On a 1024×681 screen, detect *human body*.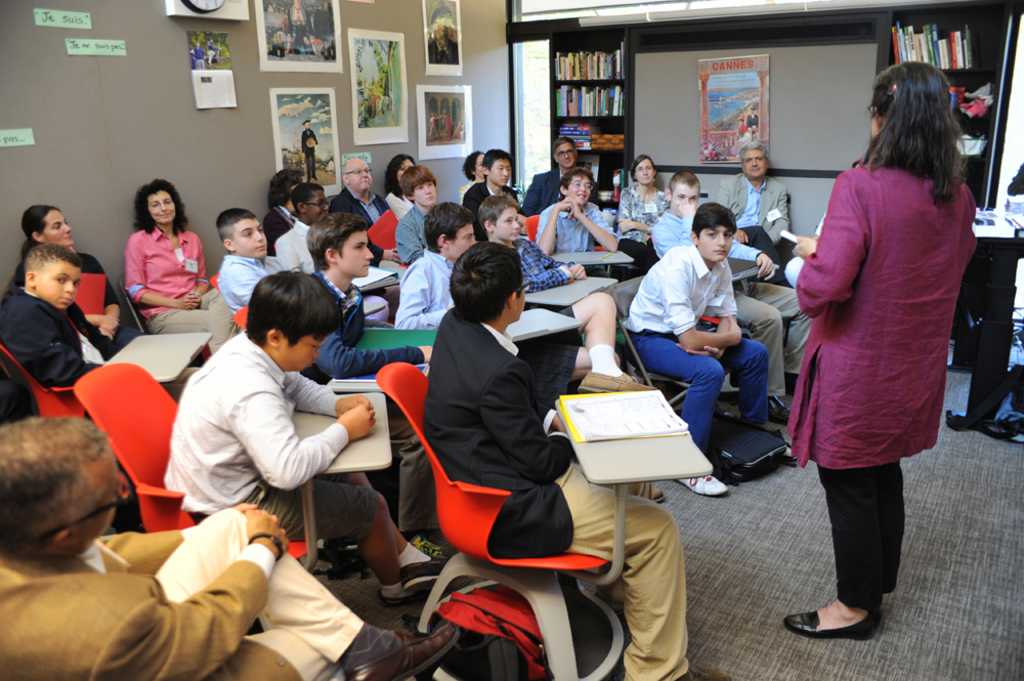
l=522, t=171, r=600, b=215.
